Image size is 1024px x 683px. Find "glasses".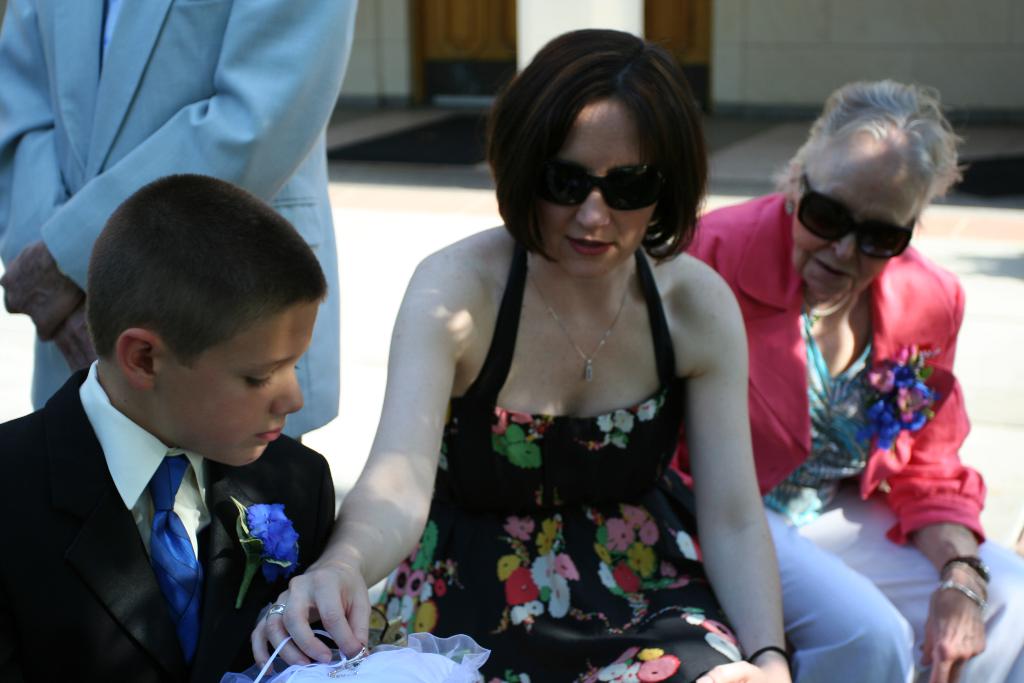
(540,161,659,217).
